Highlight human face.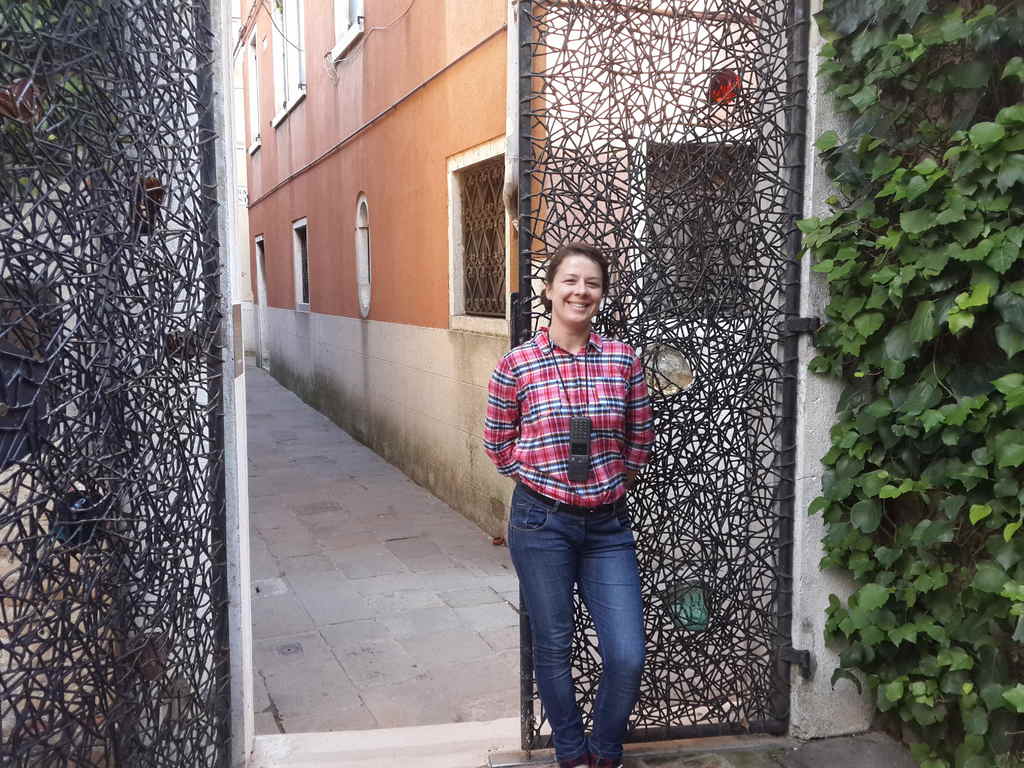
Highlighted region: Rect(552, 248, 607, 323).
